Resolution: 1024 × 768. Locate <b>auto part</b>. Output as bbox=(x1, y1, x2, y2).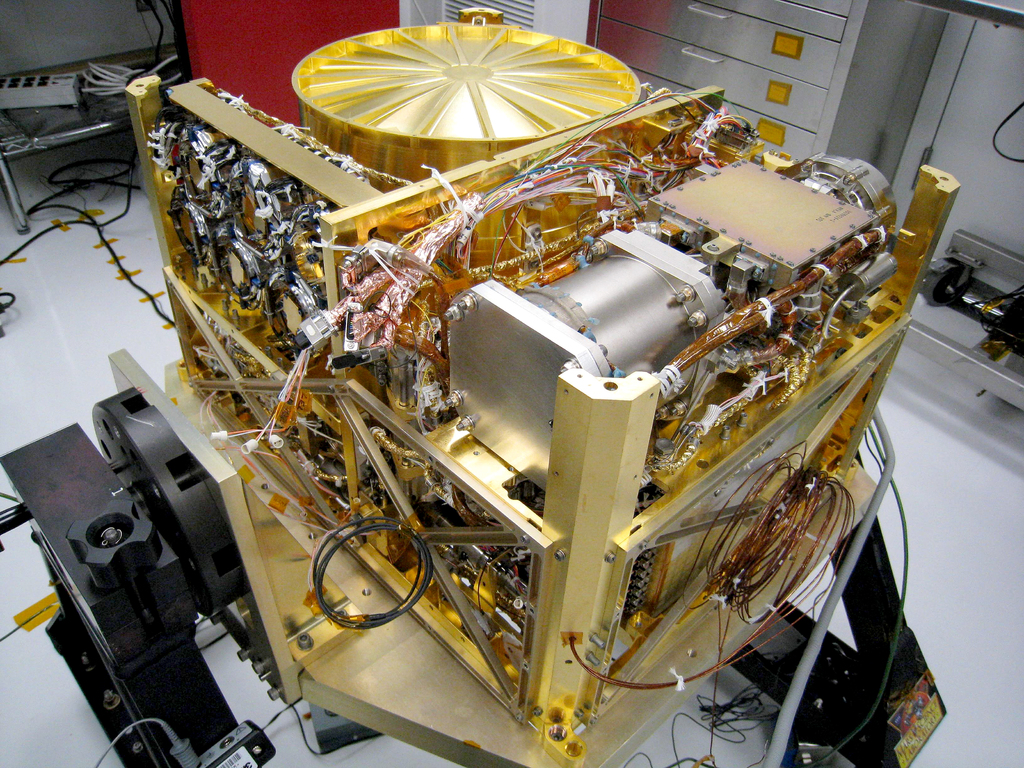
bbox=(84, 383, 248, 632).
